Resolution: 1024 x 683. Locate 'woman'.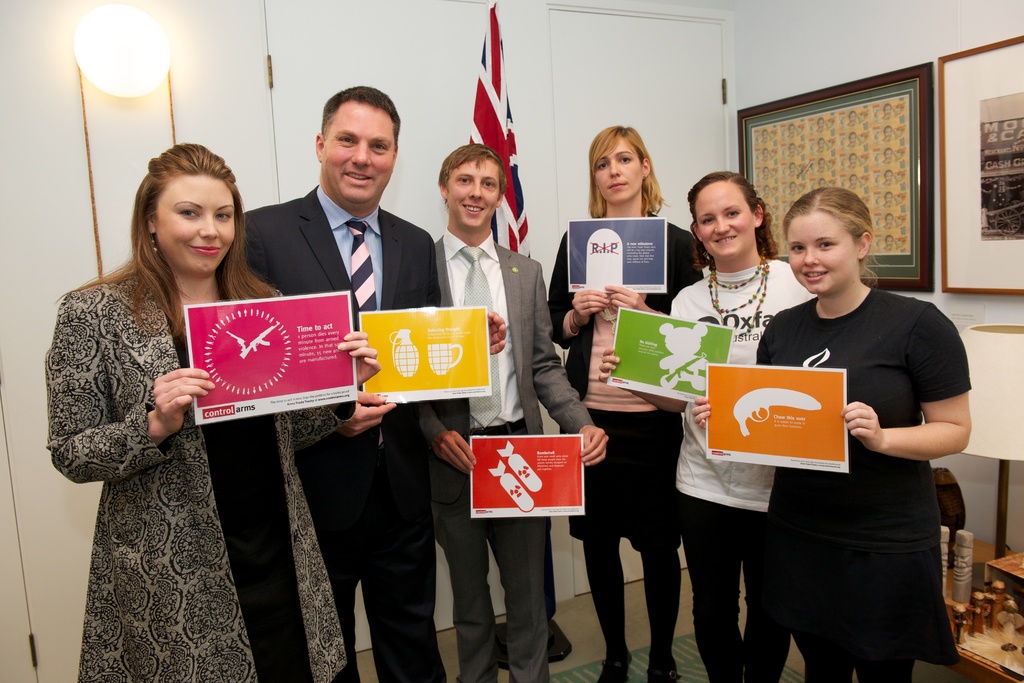
crop(542, 124, 712, 682).
